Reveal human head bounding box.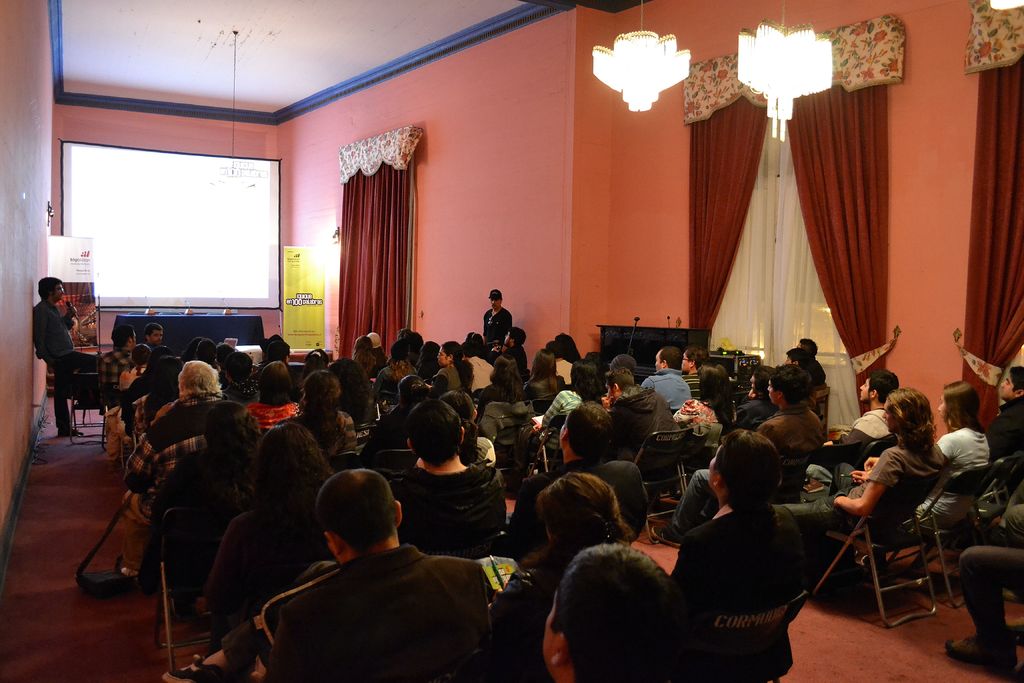
Revealed: bbox(179, 361, 221, 393).
